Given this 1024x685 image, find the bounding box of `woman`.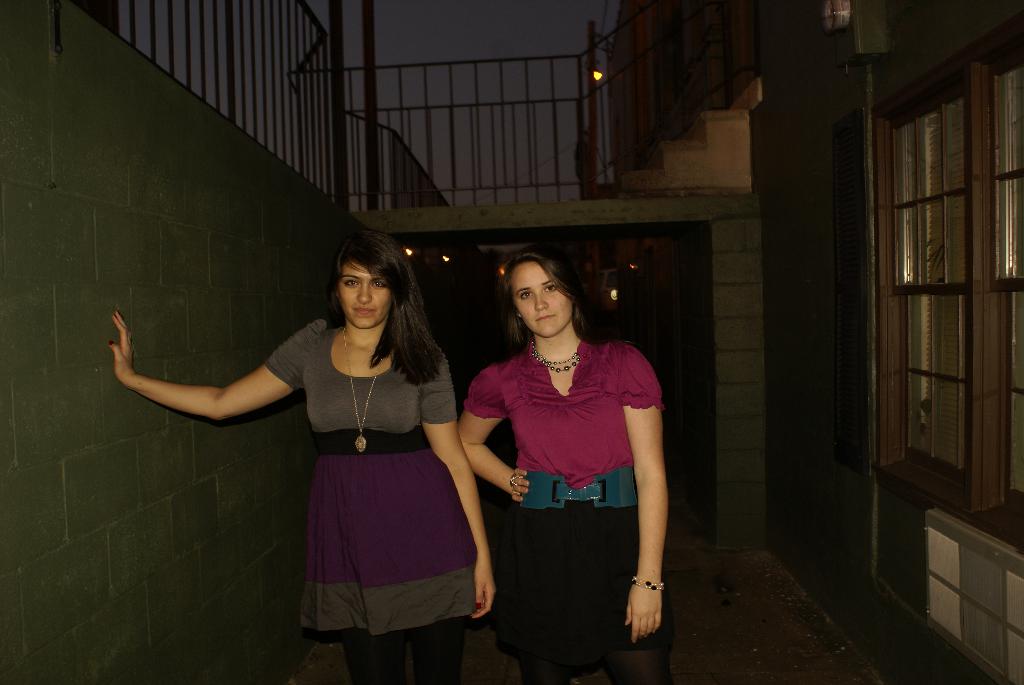
[106, 232, 495, 684].
